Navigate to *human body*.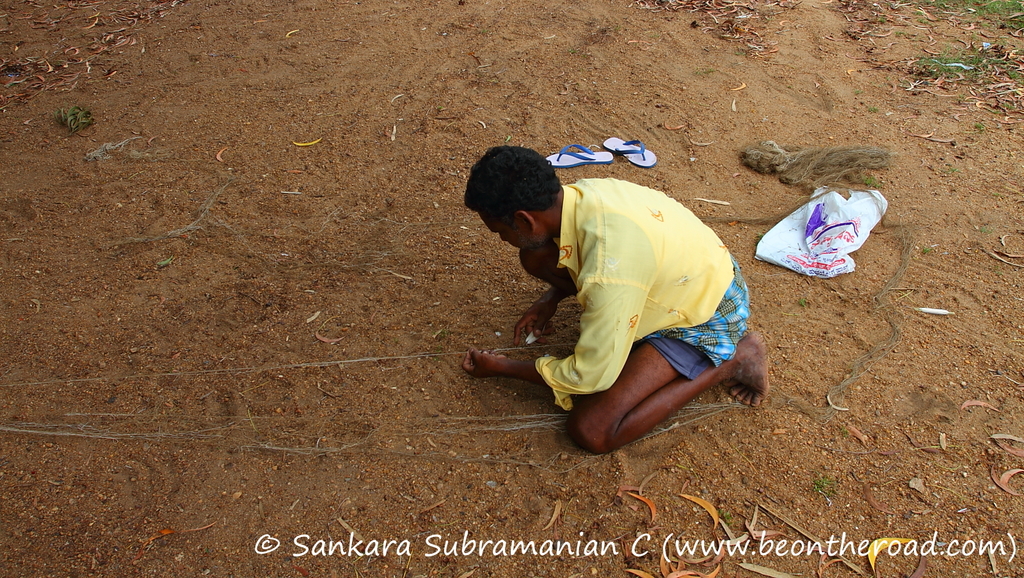
Navigation target: box(450, 159, 785, 448).
